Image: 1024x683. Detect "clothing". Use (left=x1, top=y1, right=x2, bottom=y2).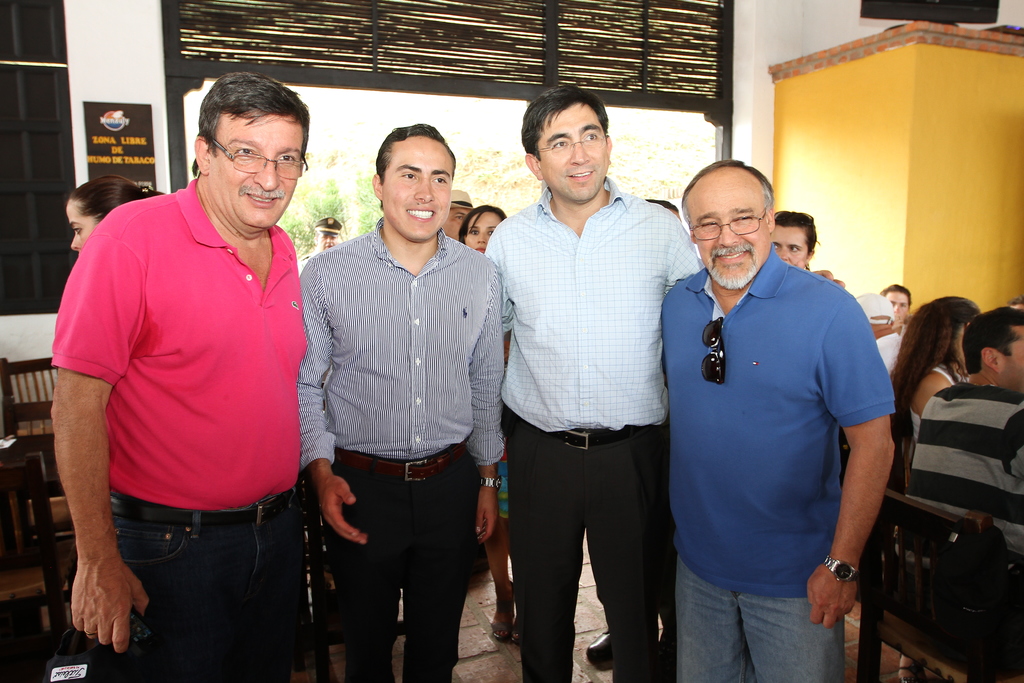
(left=50, top=181, right=308, bottom=682).
